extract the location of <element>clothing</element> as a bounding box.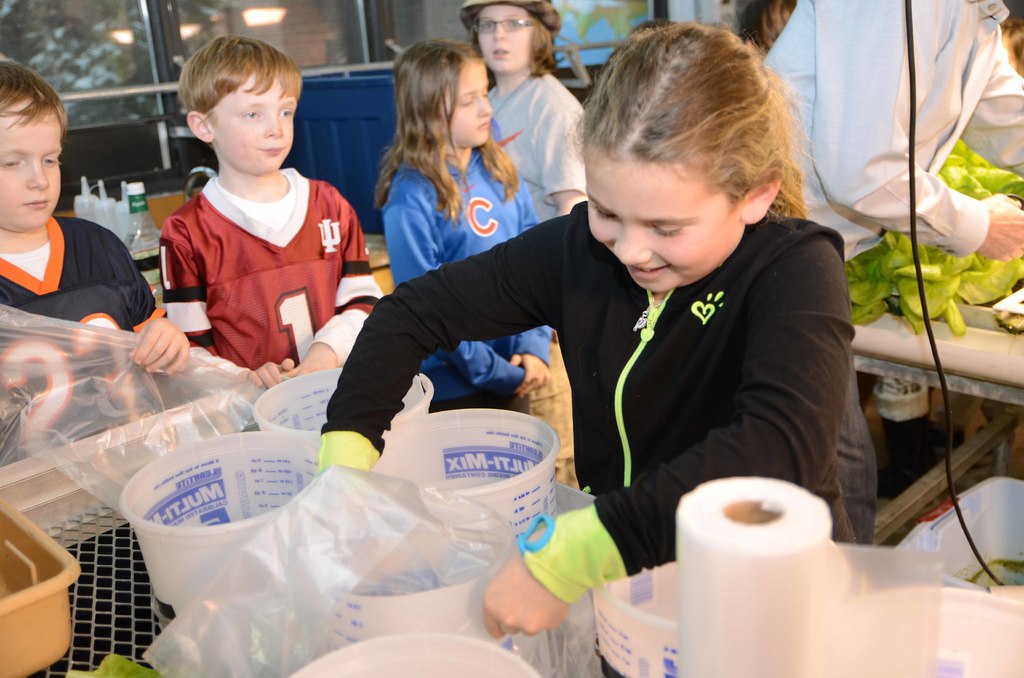
(left=158, top=172, right=380, bottom=361).
